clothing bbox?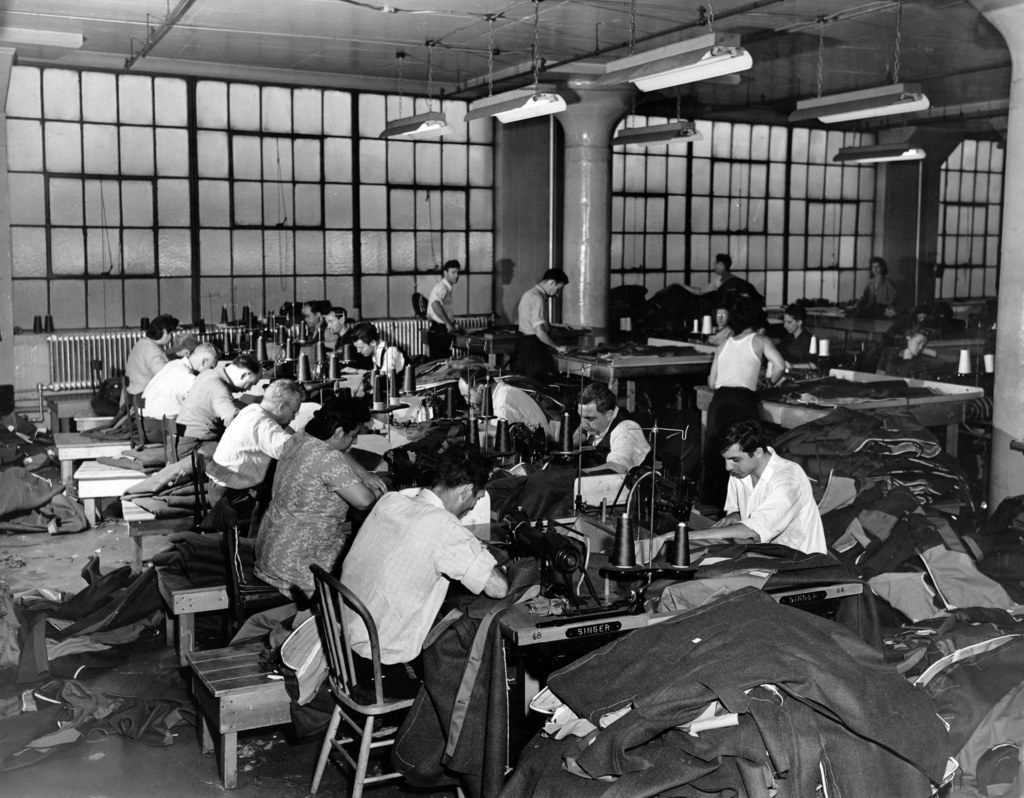
x1=717, y1=445, x2=838, y2=570
